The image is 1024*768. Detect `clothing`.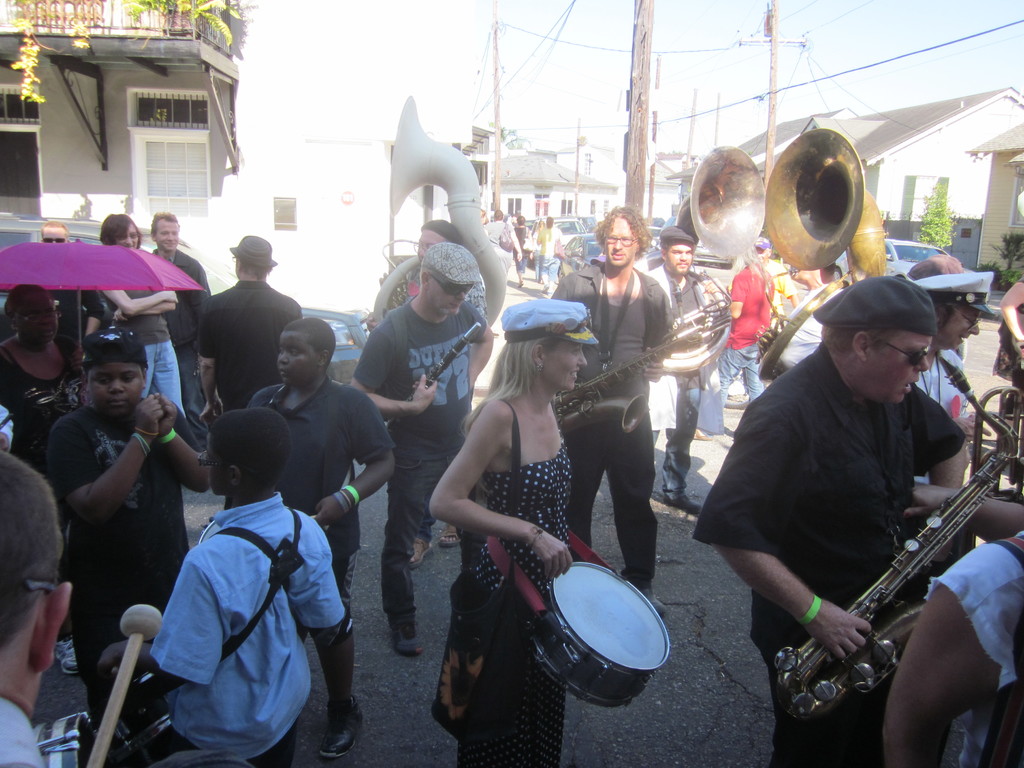
Detection: [136,474,339,740].
